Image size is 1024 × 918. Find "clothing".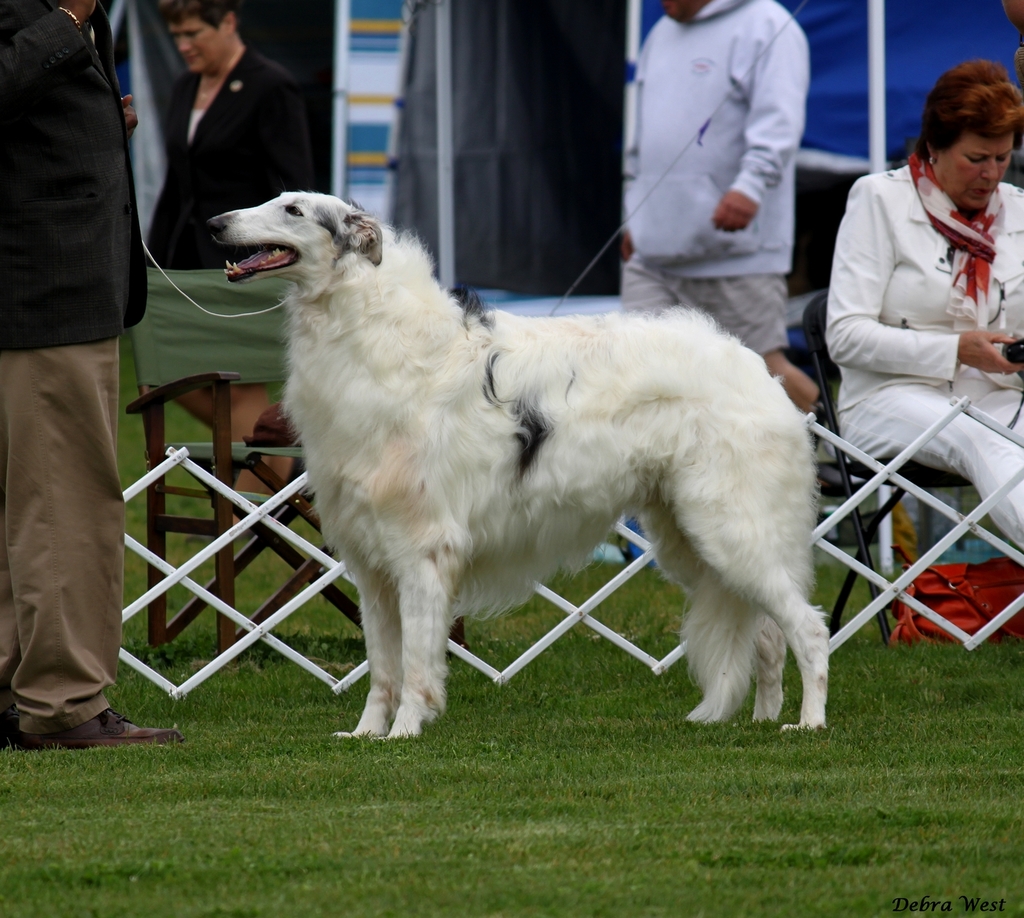
BBox(0, 0, 154, 739).
